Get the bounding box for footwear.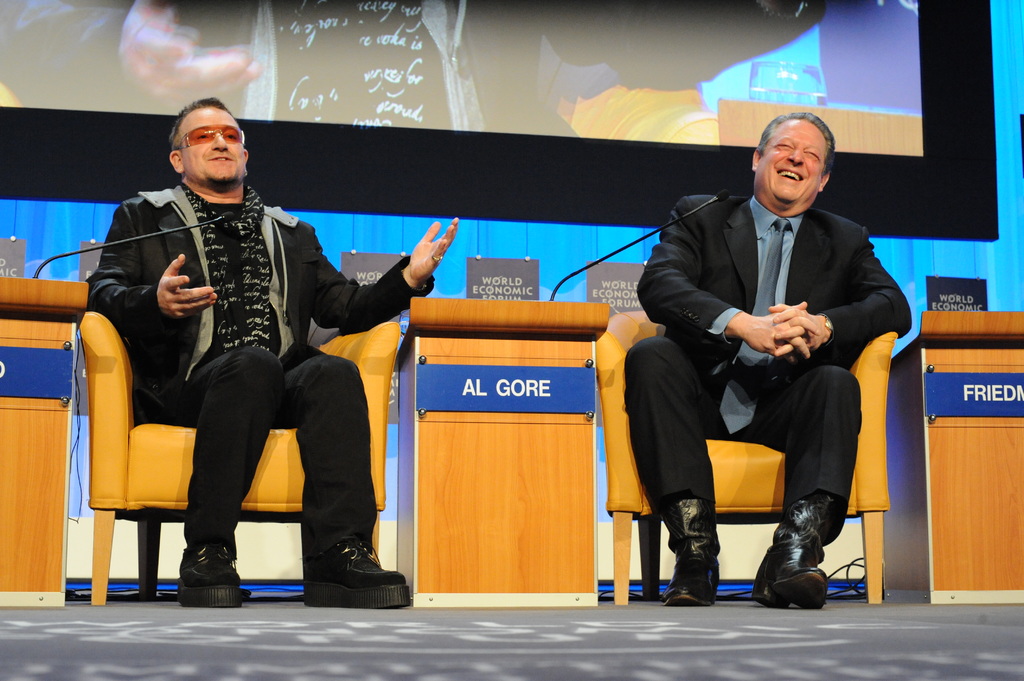
l=181, t=543, r=243, b=607.
